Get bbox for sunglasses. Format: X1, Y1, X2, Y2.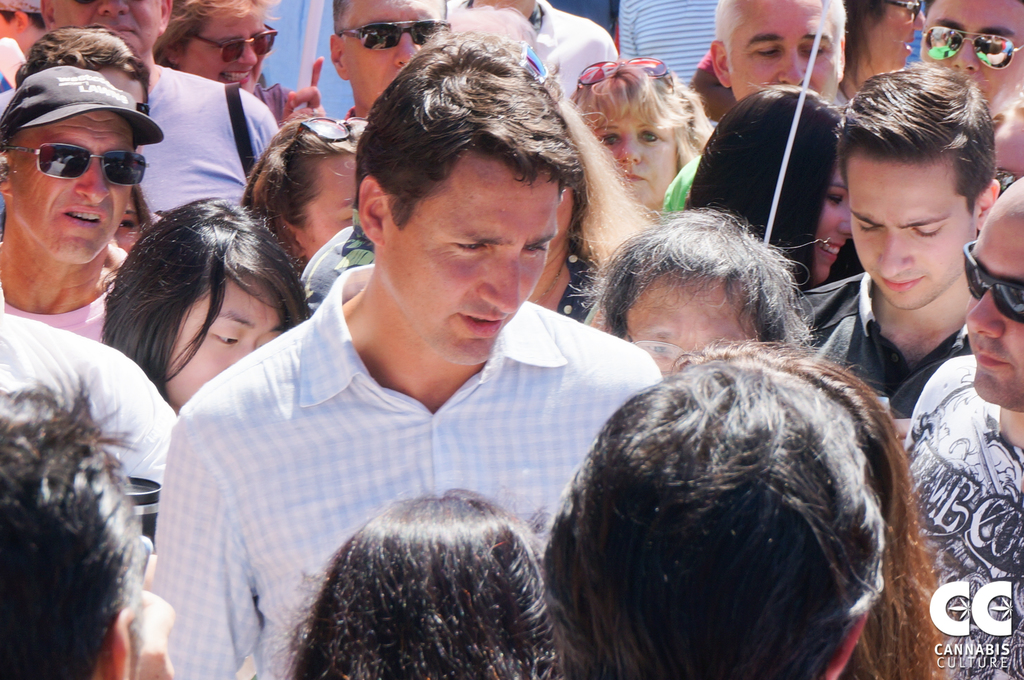
952, 225, 1023, 324.
